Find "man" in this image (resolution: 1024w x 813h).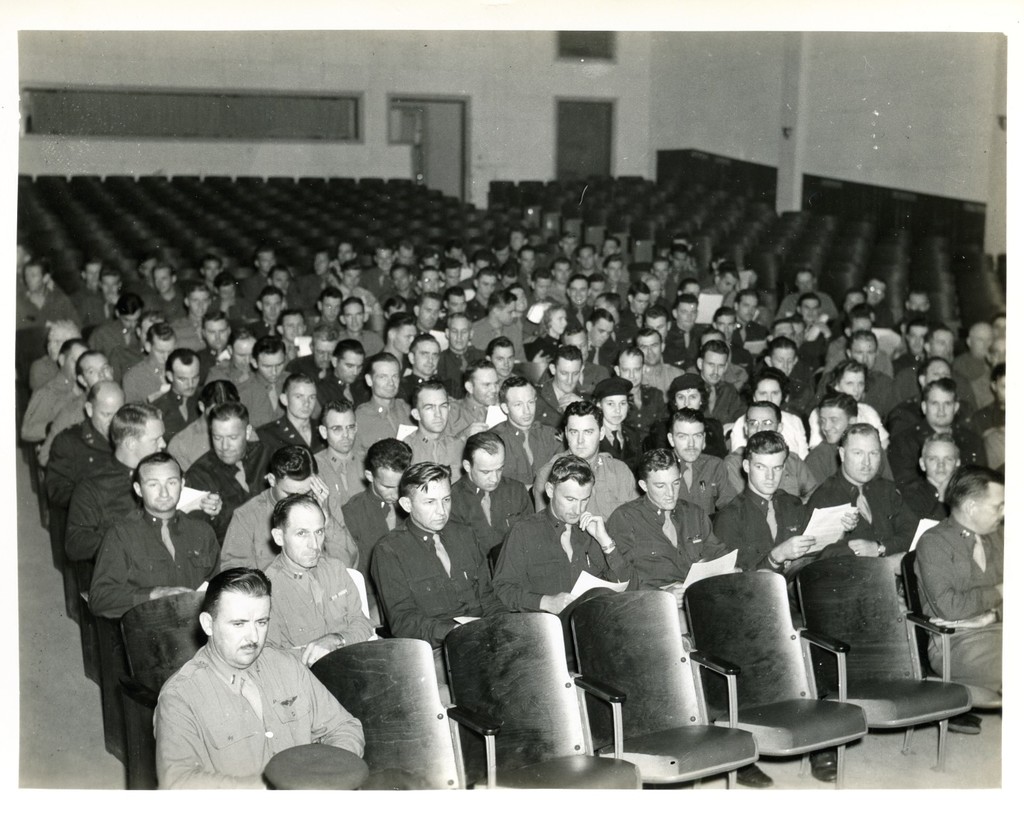
21:337:89:444.
